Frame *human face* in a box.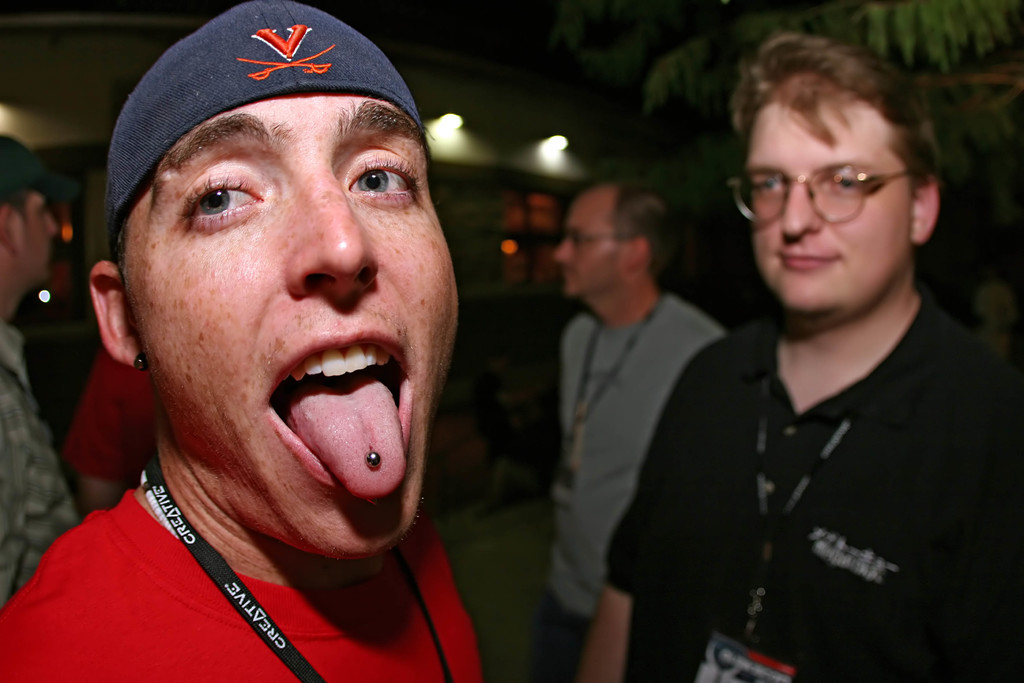
124,88,460,558.
